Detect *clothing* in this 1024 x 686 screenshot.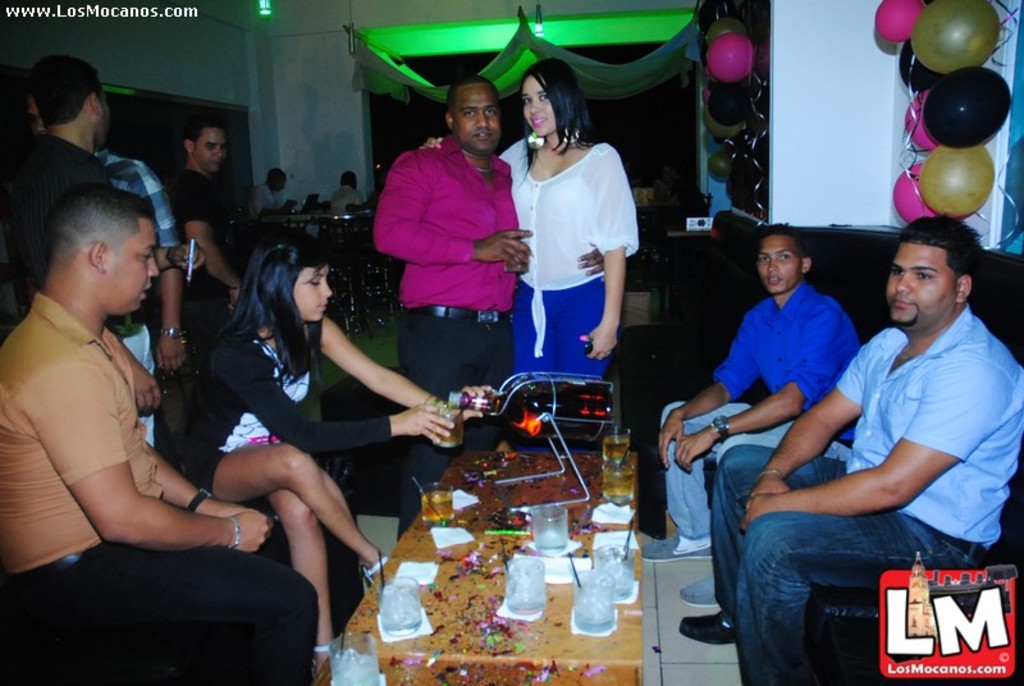
Detection: locate(174, 168, 244, 317).
